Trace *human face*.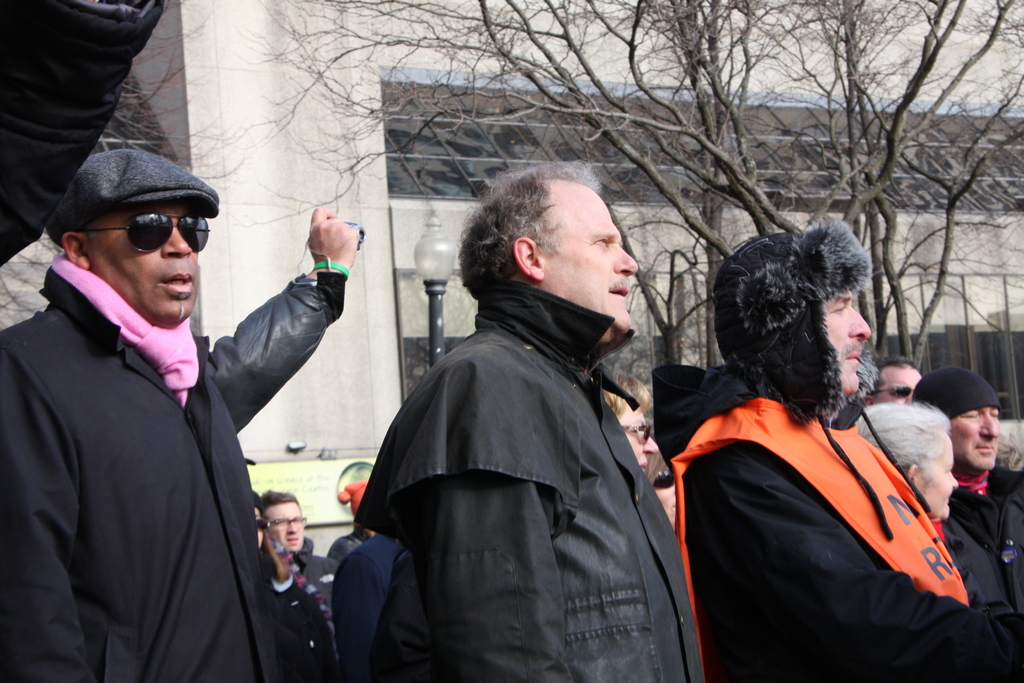
Traced to 871:361:924:408.
